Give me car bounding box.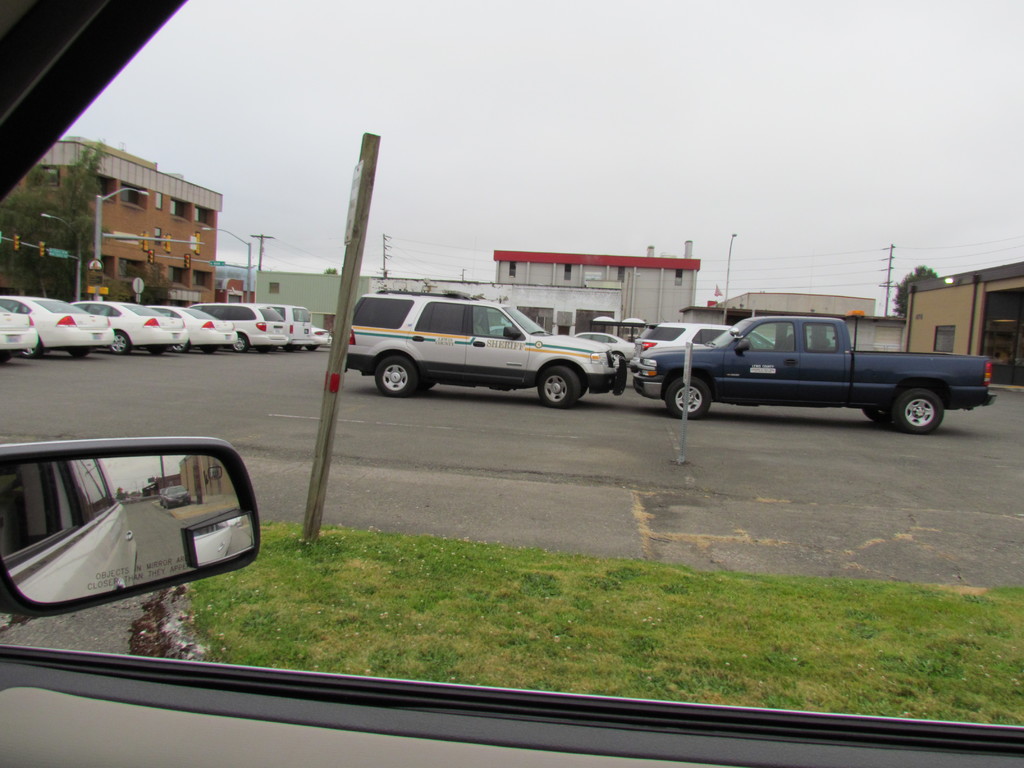
pyautogui.locateOnScreen(0, 0, 1023, 767).
